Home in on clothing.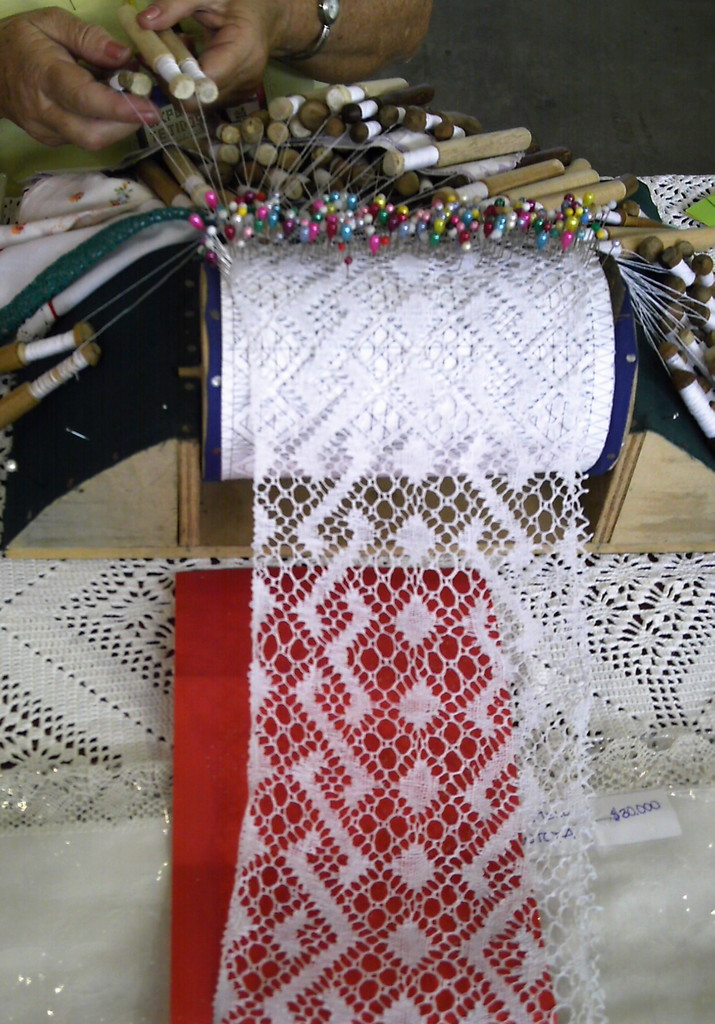
Homed in at 0 0 221 166.
